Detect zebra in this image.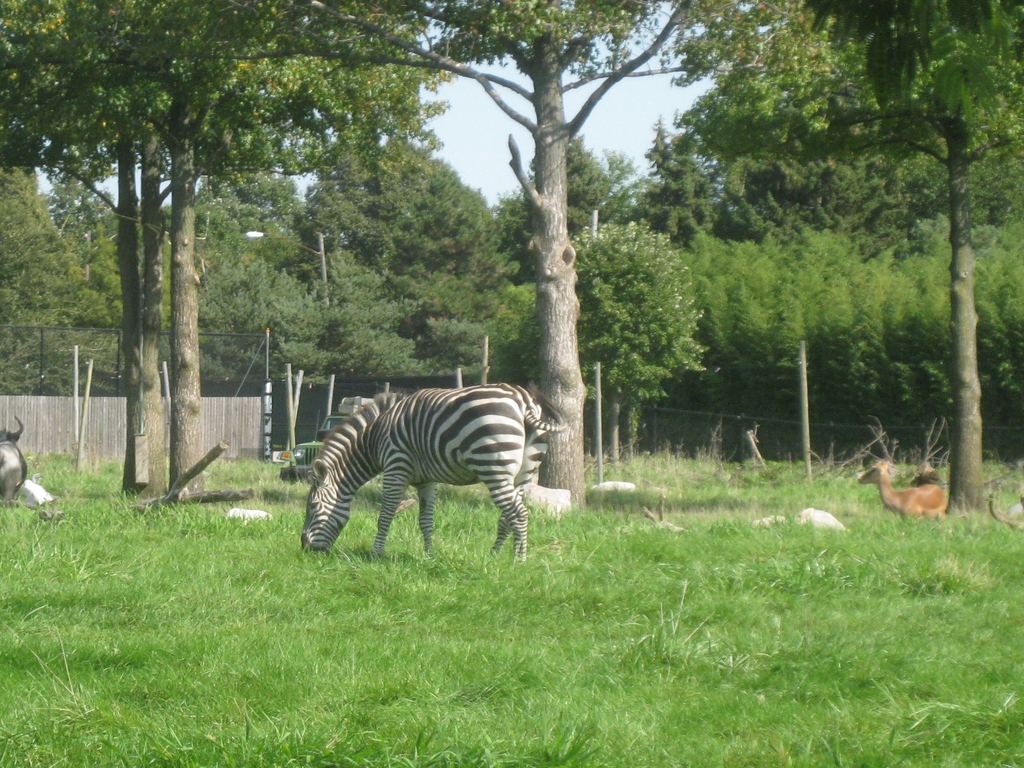
Detection: [298, 380, 570, 561].
